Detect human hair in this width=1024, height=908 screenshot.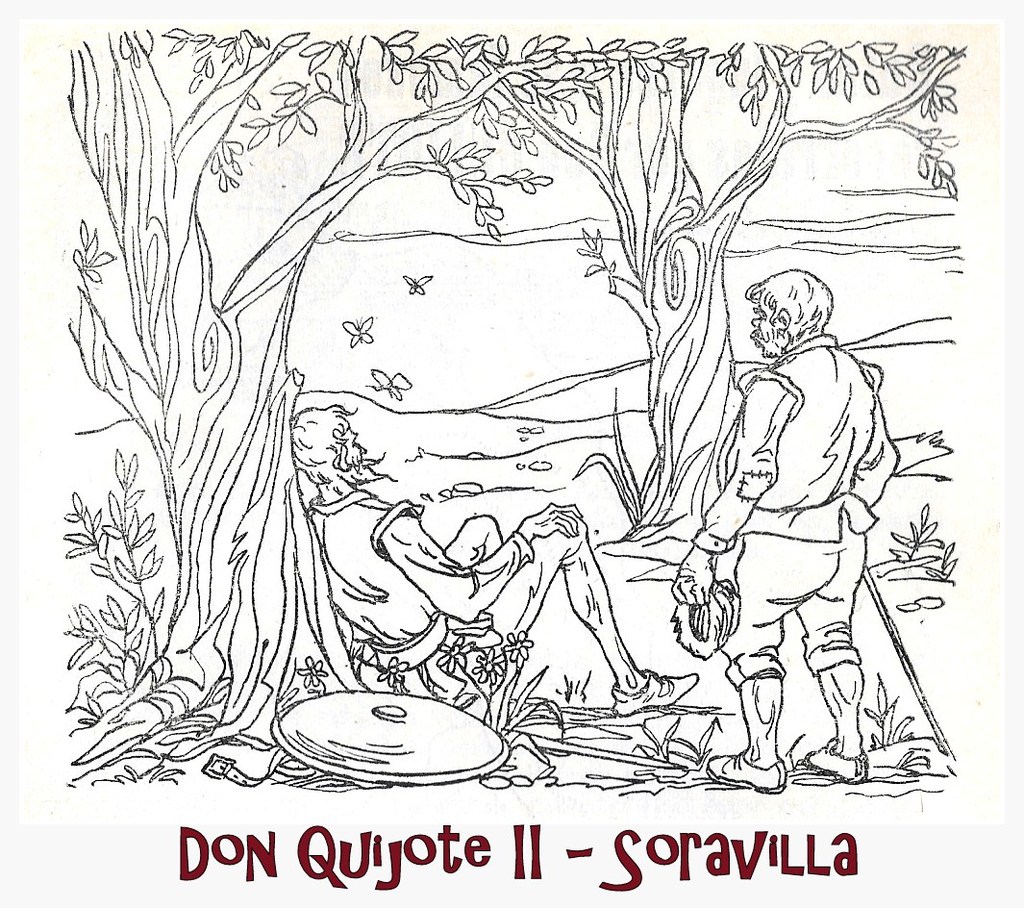
Detection: 287, 409, 371, 469.
